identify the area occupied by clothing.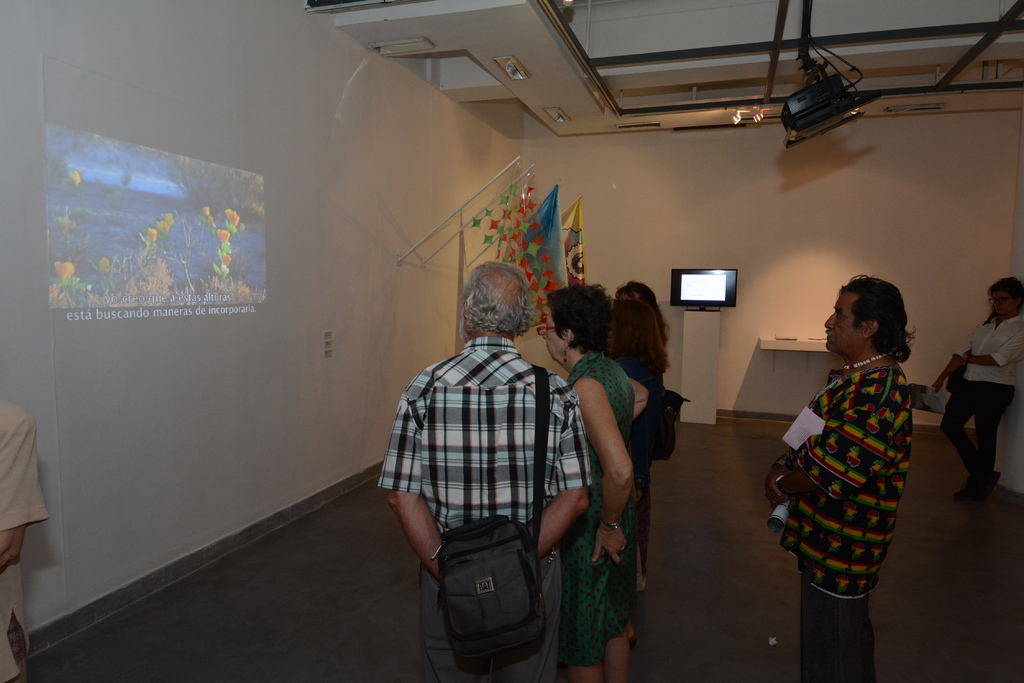
Area: {"x1": 938, "y1": 316, "x2": 1023, "y2": 483}.
